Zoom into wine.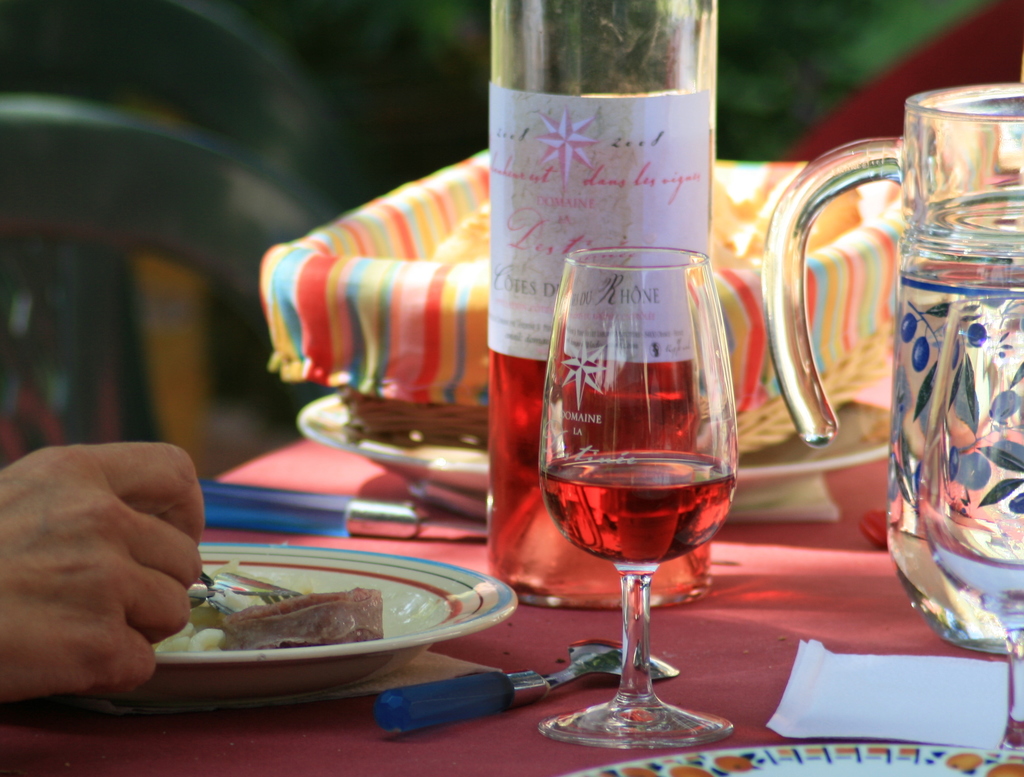
Zoom target: bbox(530, 98, 762, 758).
